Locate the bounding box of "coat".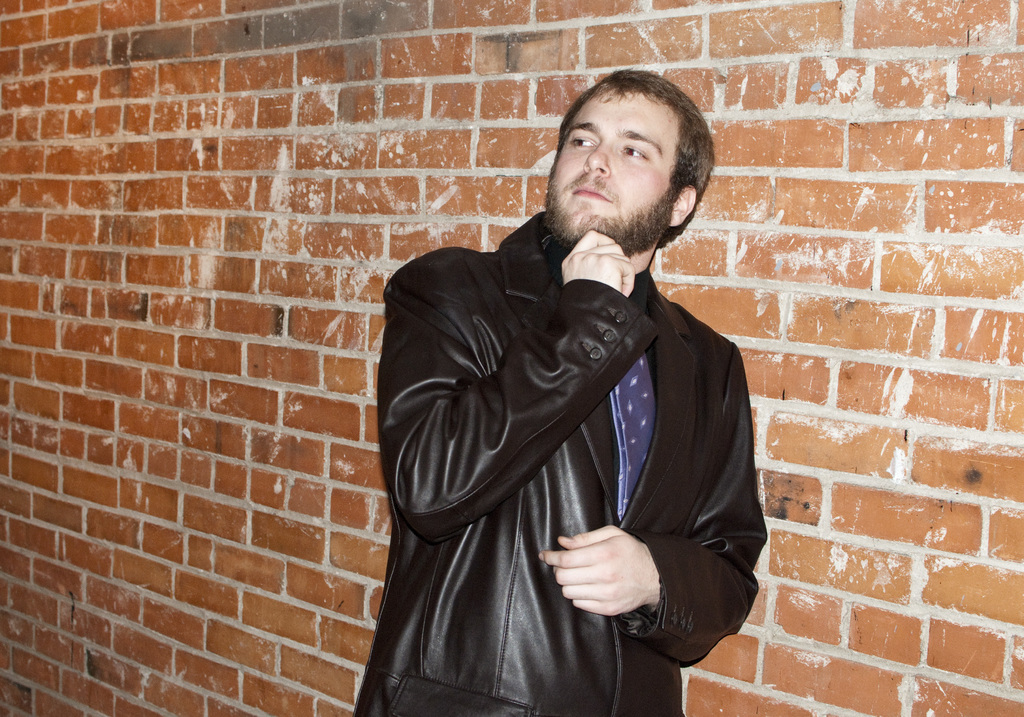
Bounding box: (x1=348, y1=174, x2=682, y2=698).
